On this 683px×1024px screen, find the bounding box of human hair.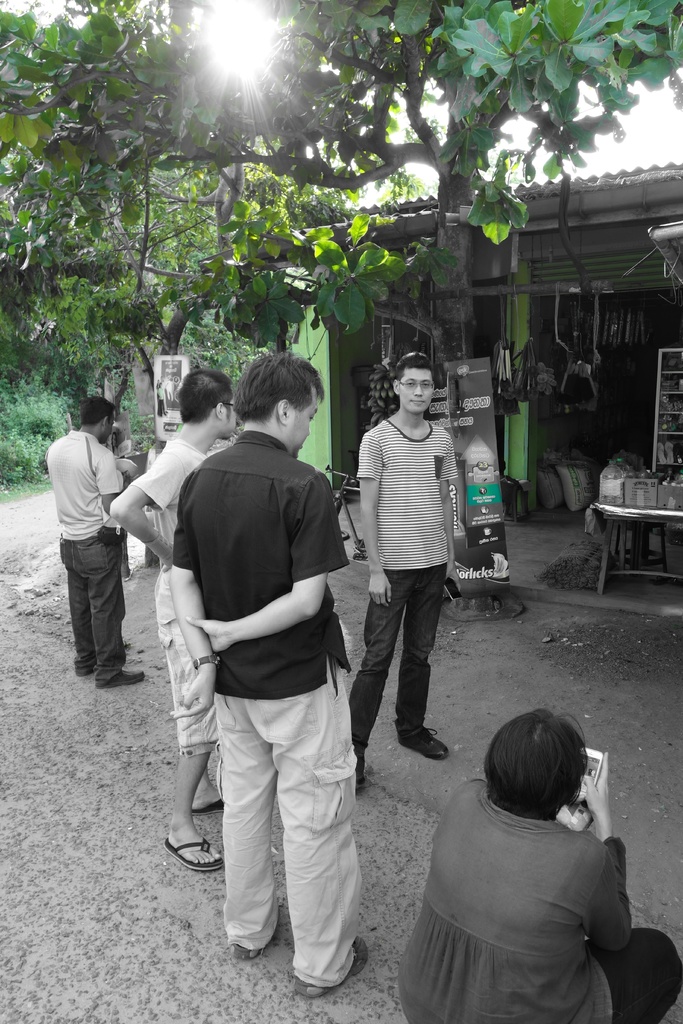
Bounding box: {"left": 84, "top": 397, "right": 110, "bottom": 424}.
